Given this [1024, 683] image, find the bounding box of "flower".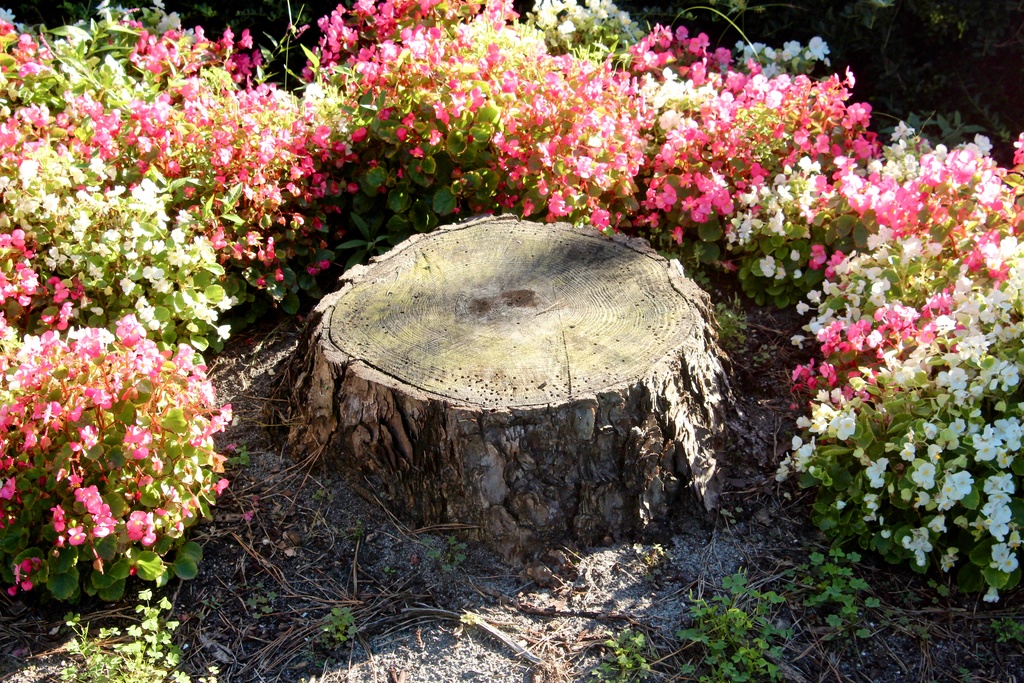
911,461,935,490.
